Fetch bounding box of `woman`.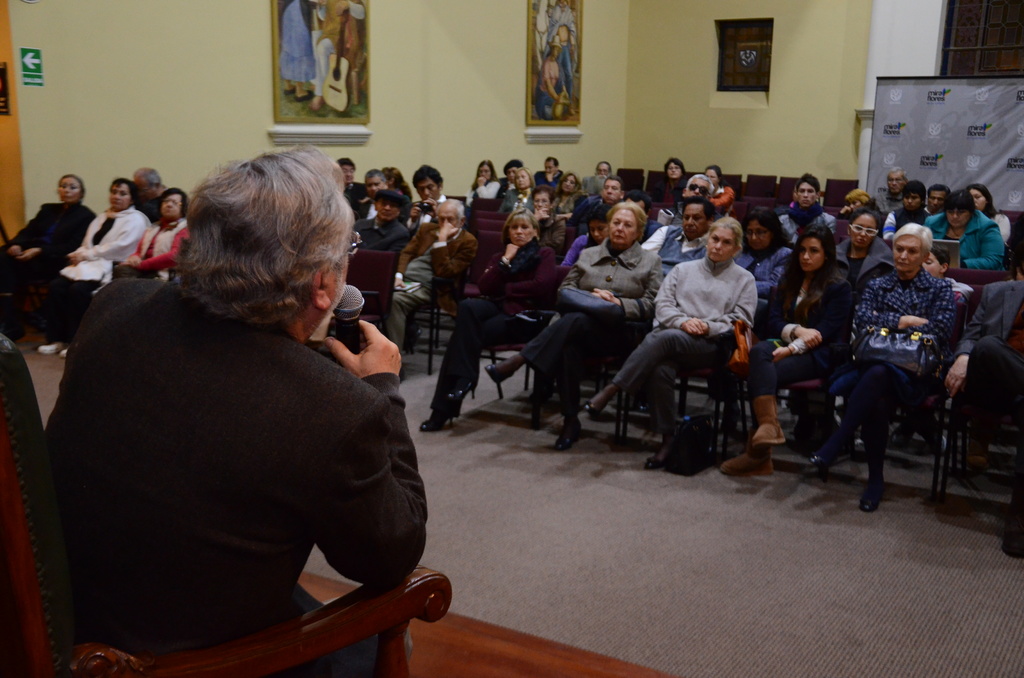
Bbox: bbox=(548, 174, 577, 243).
